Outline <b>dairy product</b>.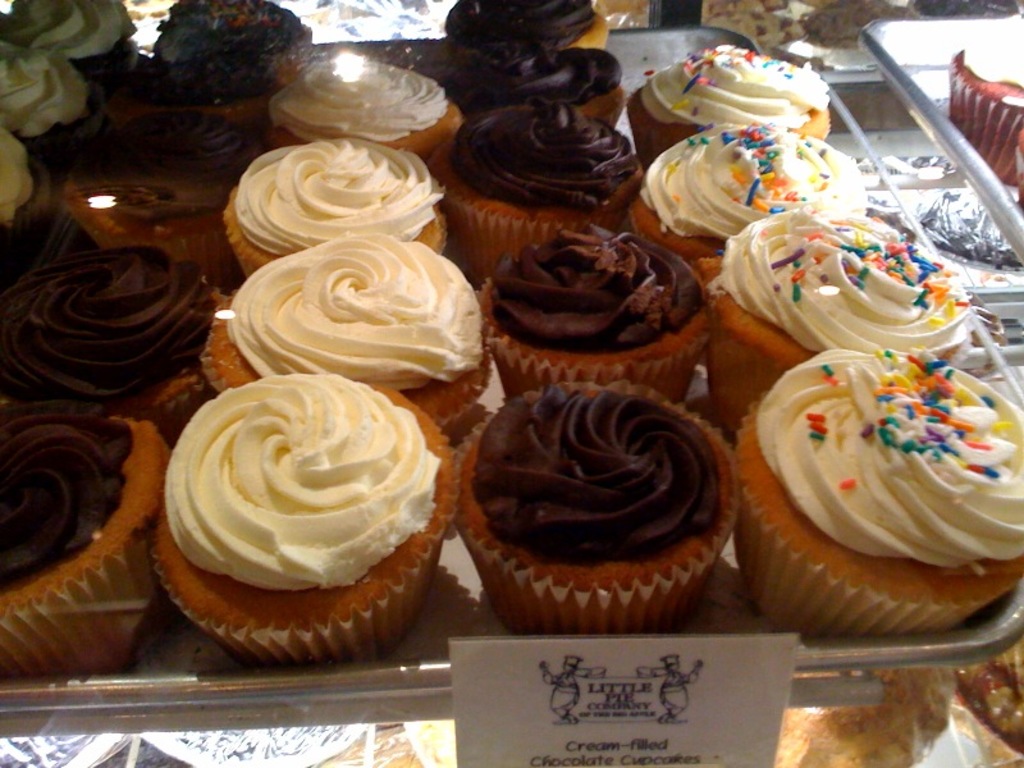
Outline: BBox(489, 225, 696, 352).
